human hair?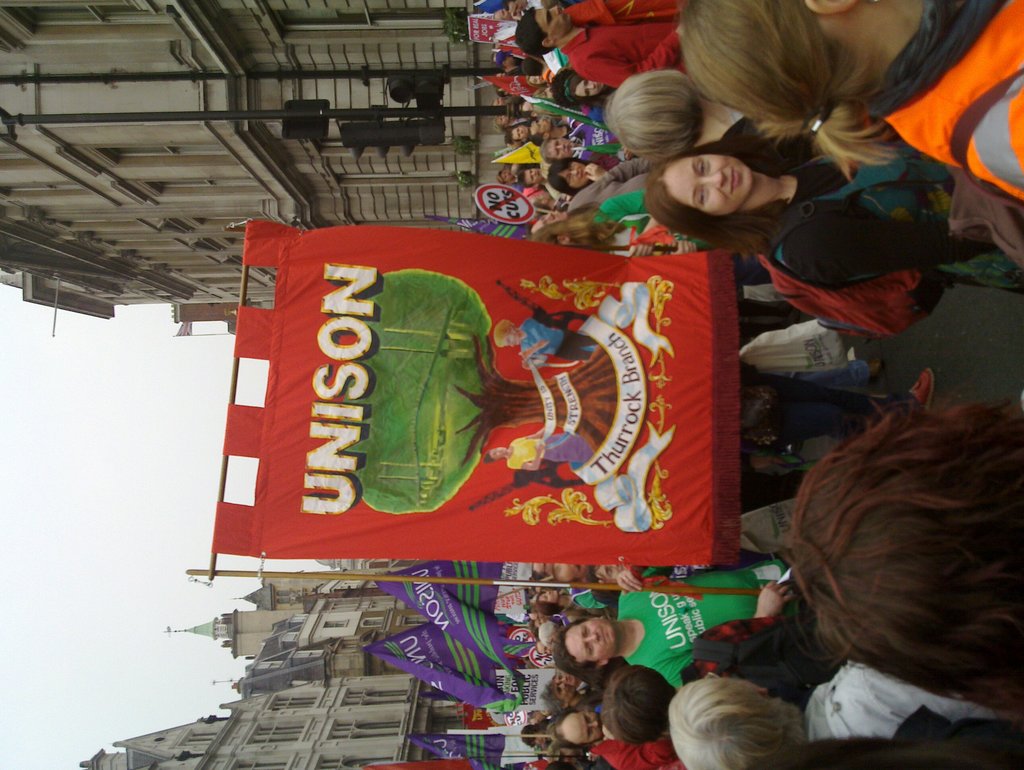
[x1=648, y1=134, x2=841, y2=254]
